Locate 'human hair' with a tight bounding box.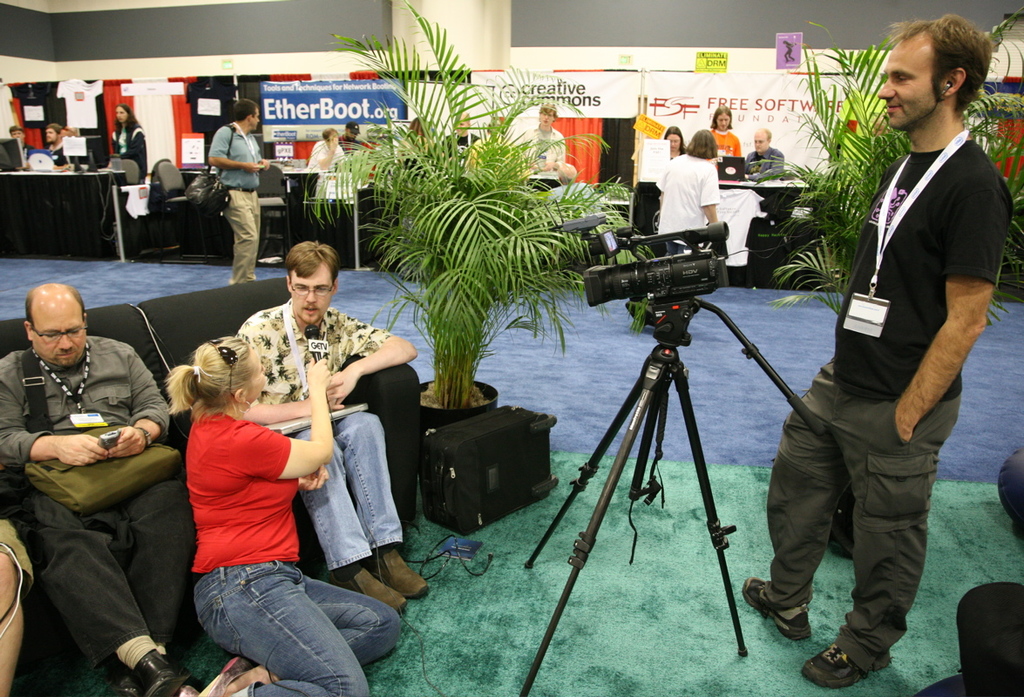
<bbox>169, 335, 256, 426</bbox>.
